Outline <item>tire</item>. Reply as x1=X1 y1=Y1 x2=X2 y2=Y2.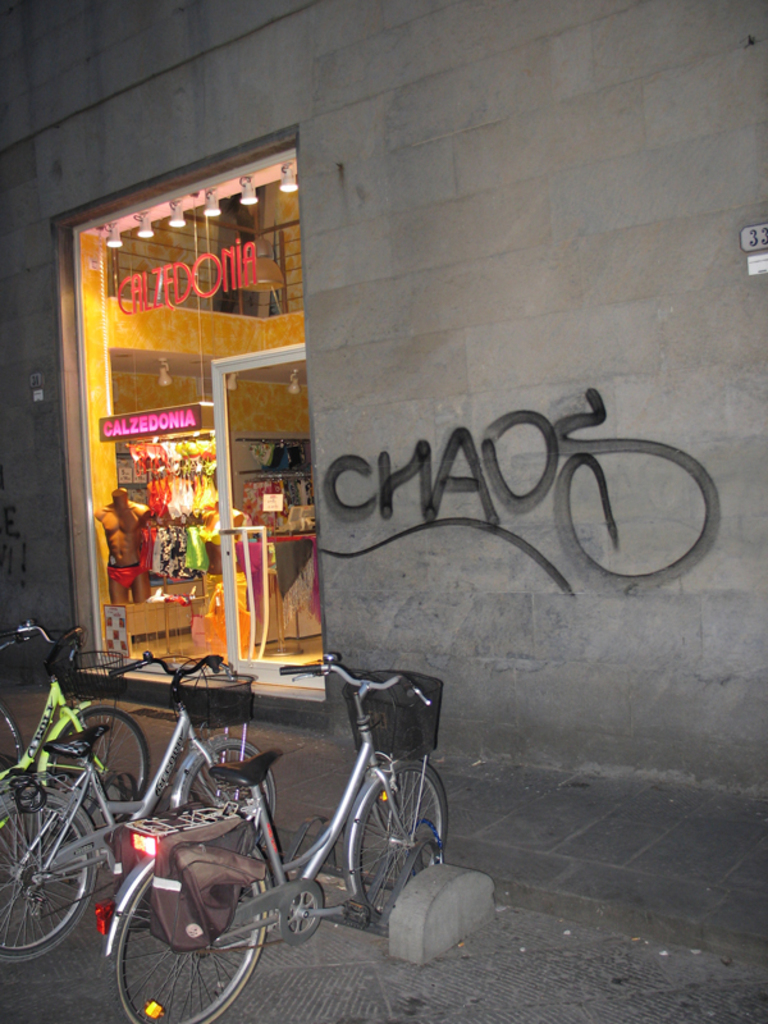
x1=110 y1=865 x2=262 y2=1023.
